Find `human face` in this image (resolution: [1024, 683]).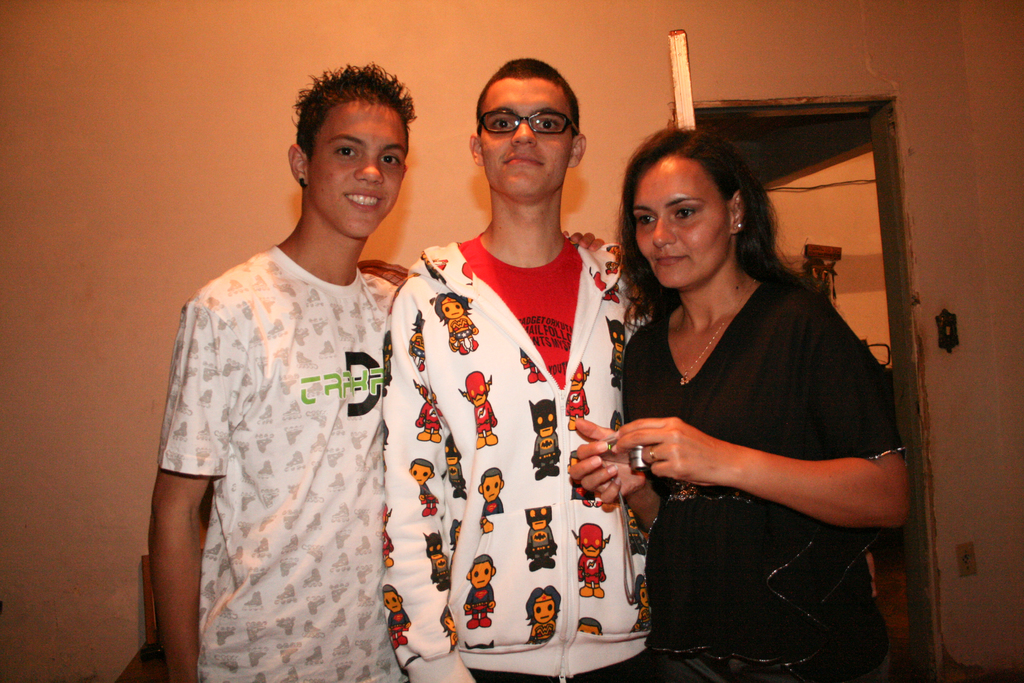
bbox=(634, 158, 733, 286).
